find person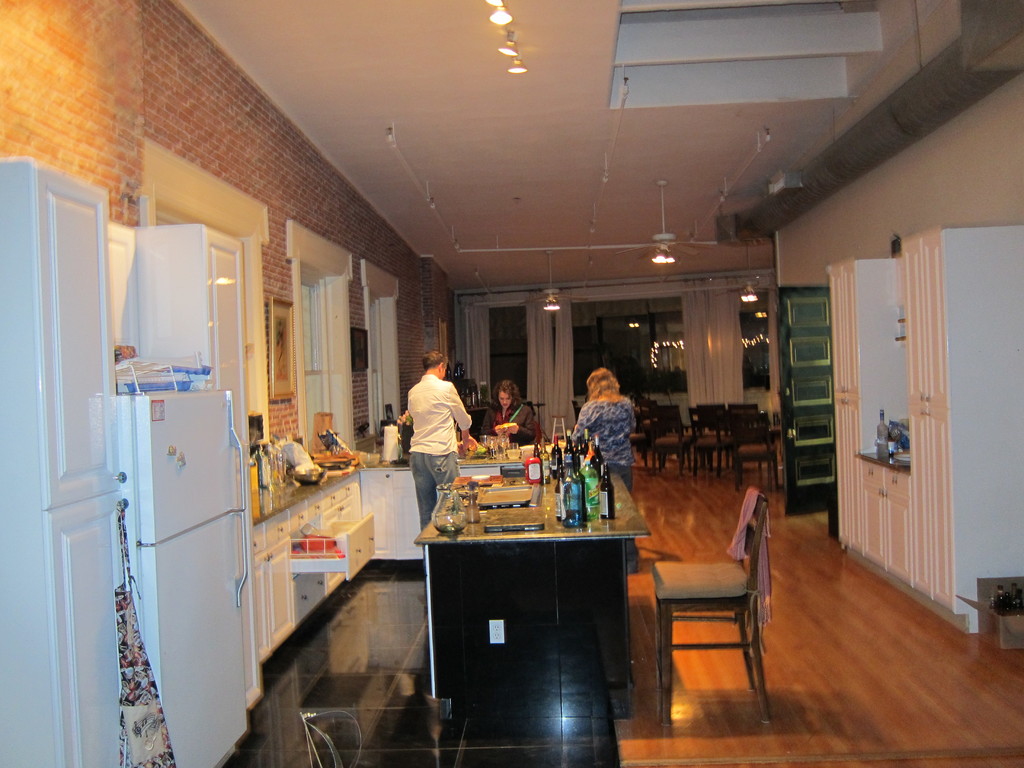
BBox(478, 374, 545, 447)
